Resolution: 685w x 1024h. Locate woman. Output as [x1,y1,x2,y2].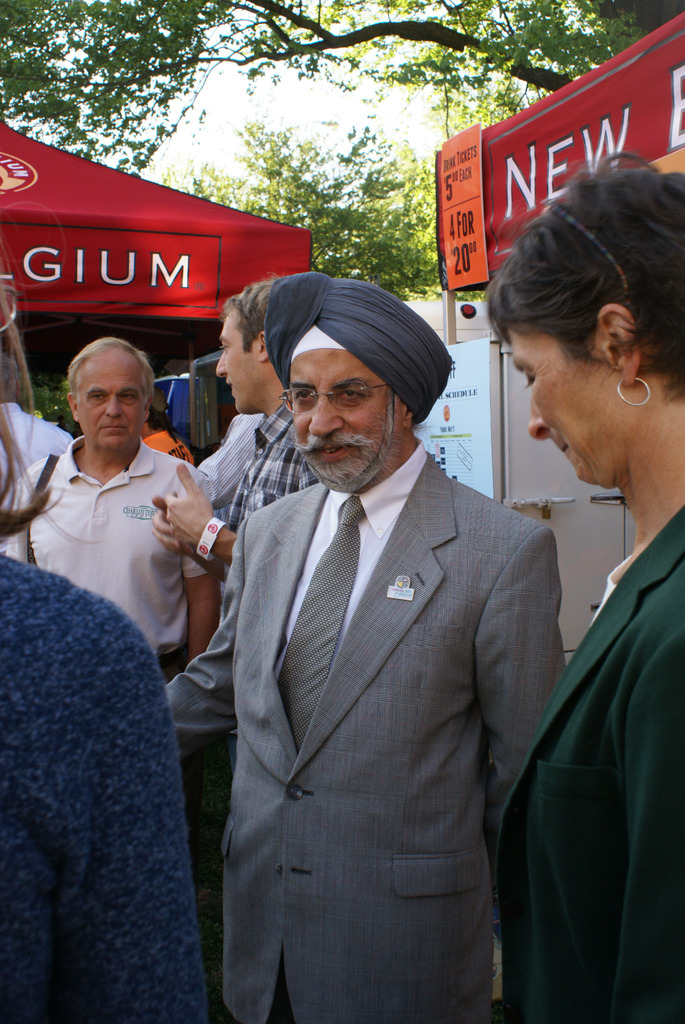
[501,277,683,1023].
